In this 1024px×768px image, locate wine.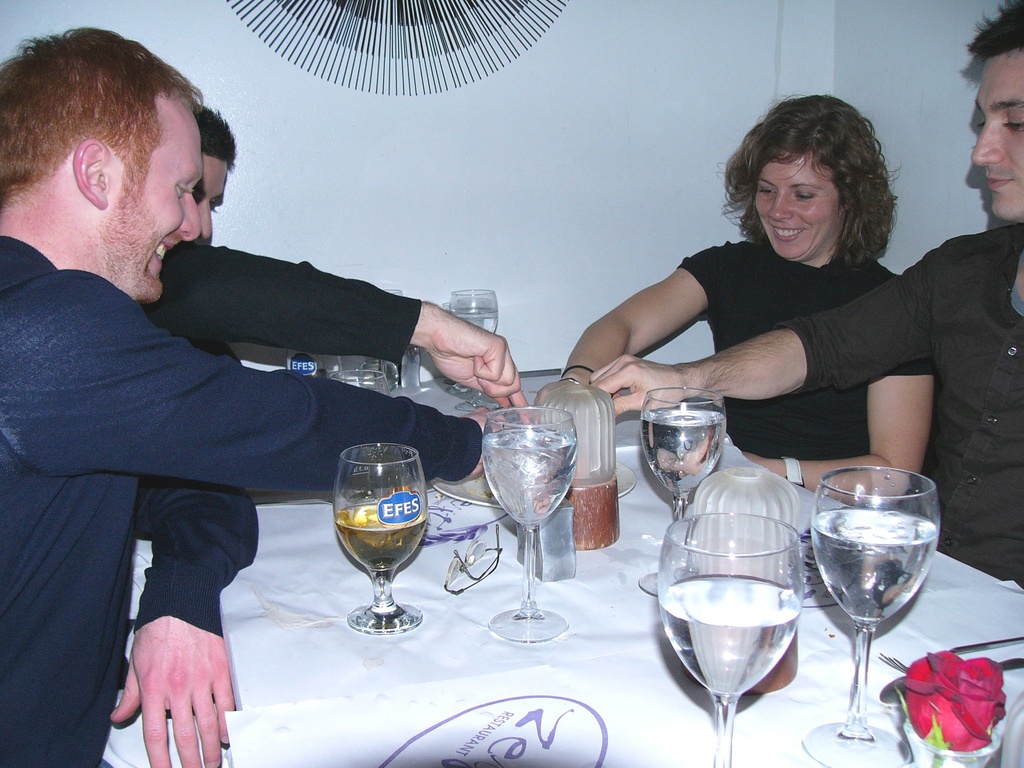
Bounding box: l=657, t=566, r=796, b=699.
